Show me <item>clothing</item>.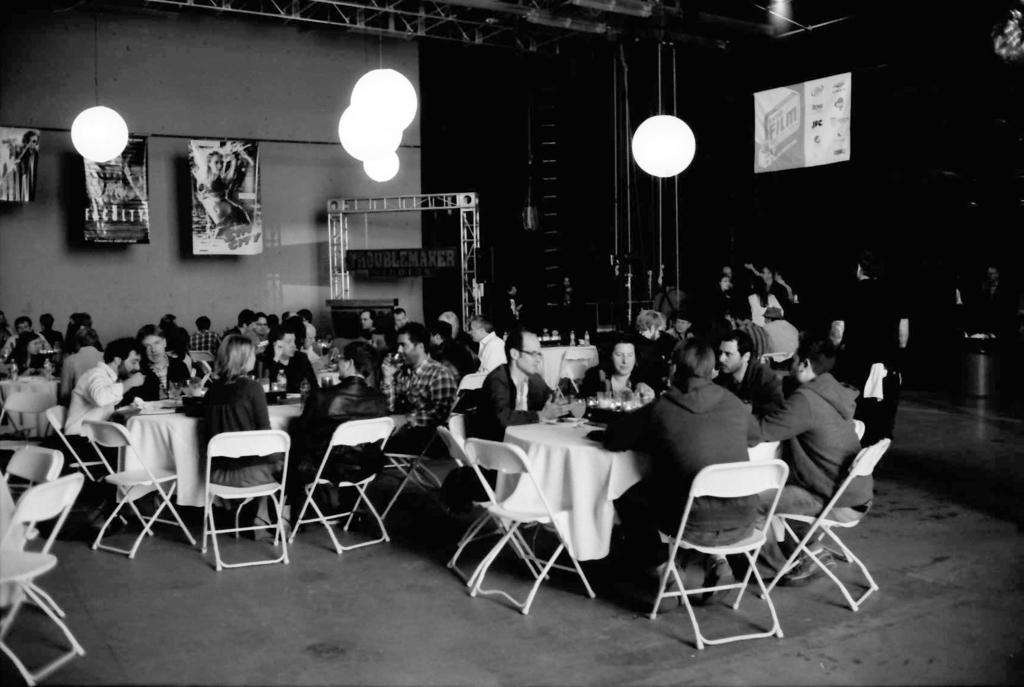
<item>clothing</item> is here: l=421, t=331, r=485, b=376.
